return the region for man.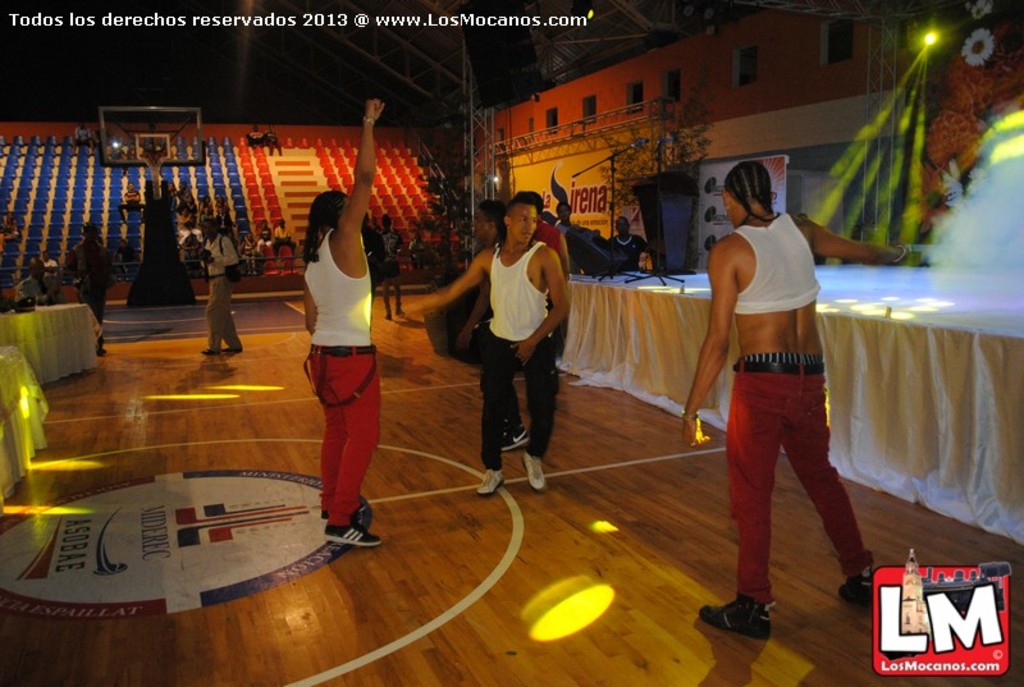
x1=456 y1=196 x2=529 y2=452.
